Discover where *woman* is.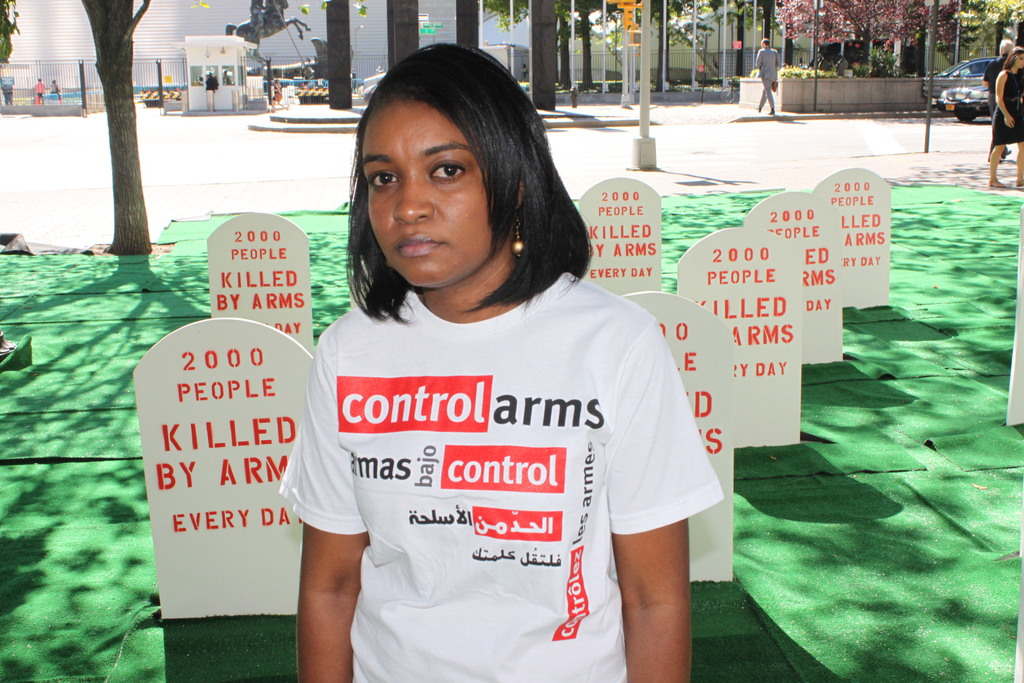
Discovered at [287,80,717,682].
